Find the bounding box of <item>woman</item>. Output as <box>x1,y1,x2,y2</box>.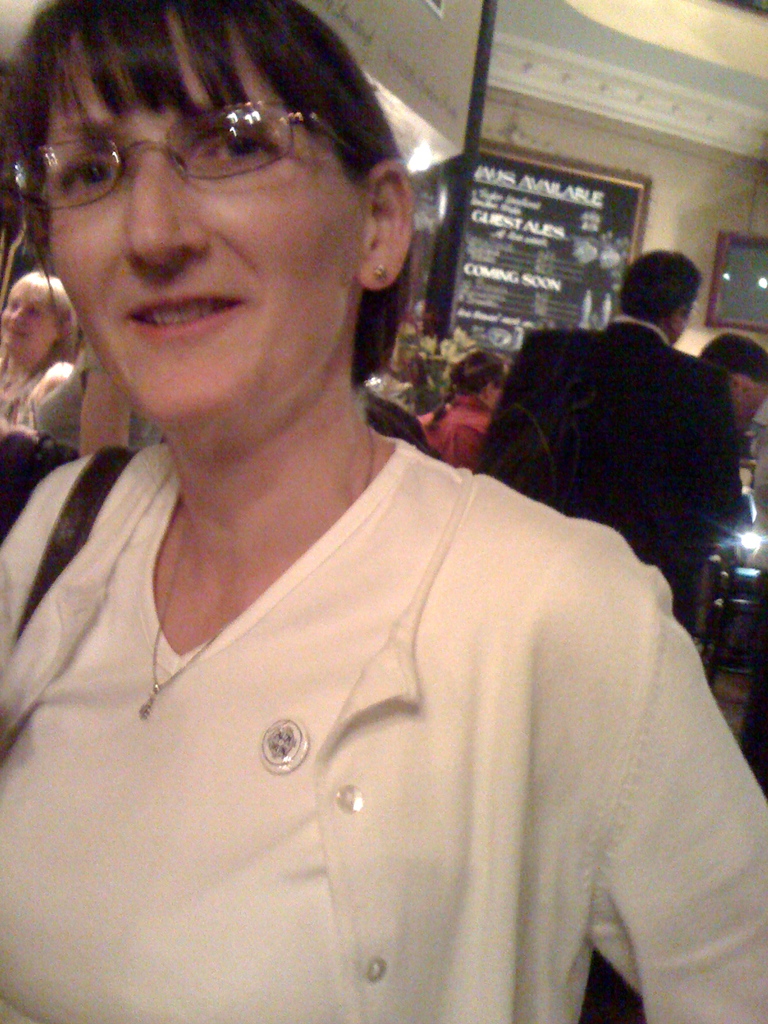
<box>0,1,767,1023</box>.
